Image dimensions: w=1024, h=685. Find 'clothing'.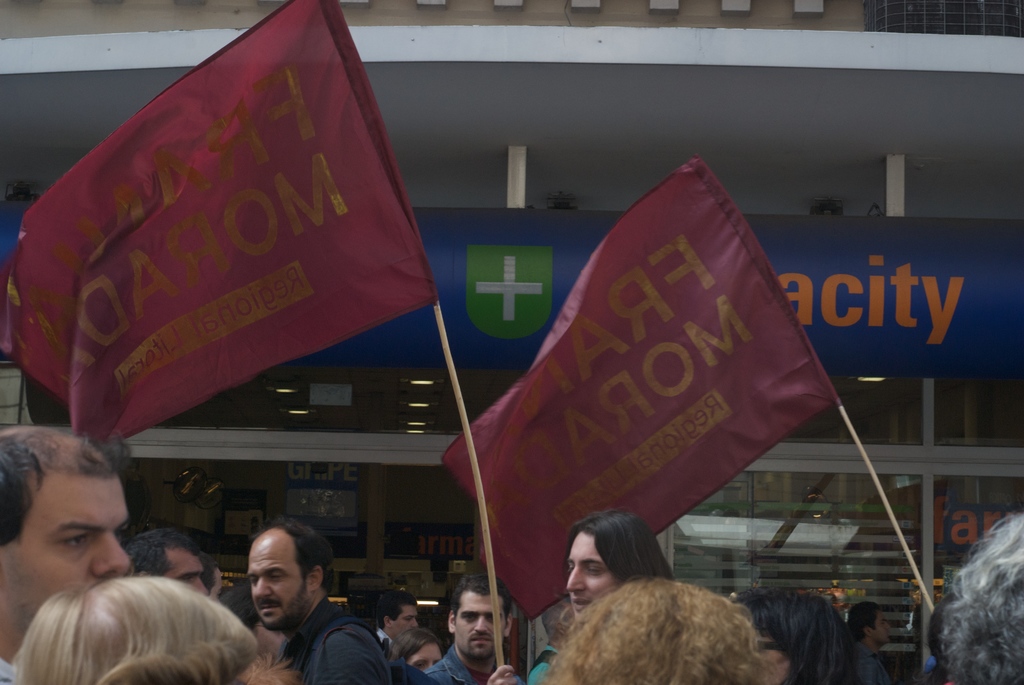
<bbox>526, 641, 557, 684</bbox>.
